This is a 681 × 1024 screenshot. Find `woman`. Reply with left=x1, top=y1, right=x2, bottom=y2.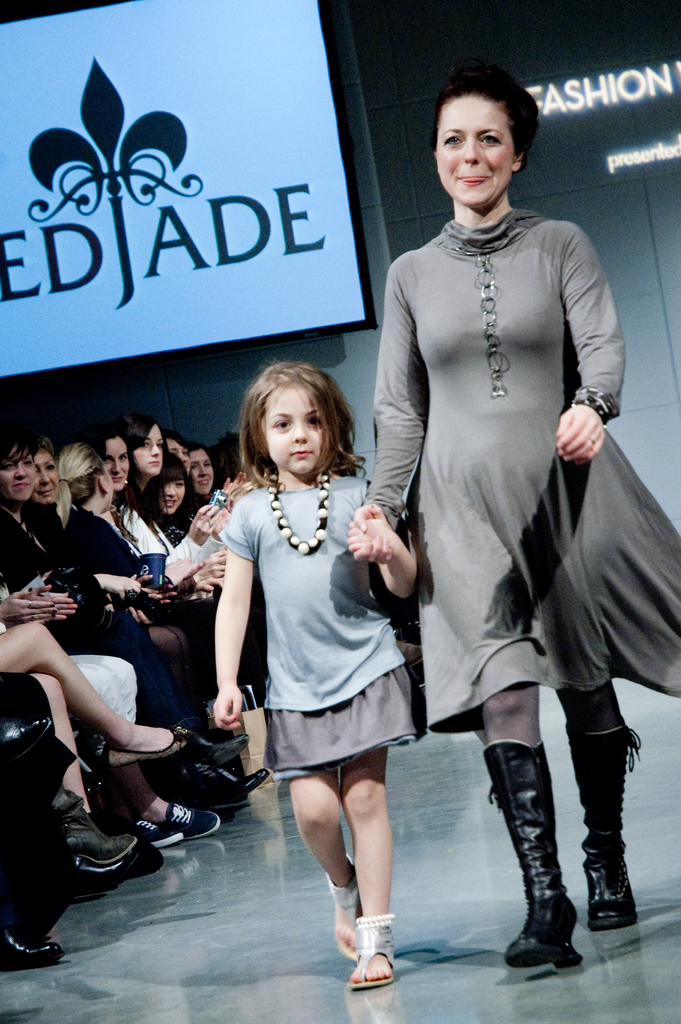
left=112, top=417, right=215, bottom=576.
